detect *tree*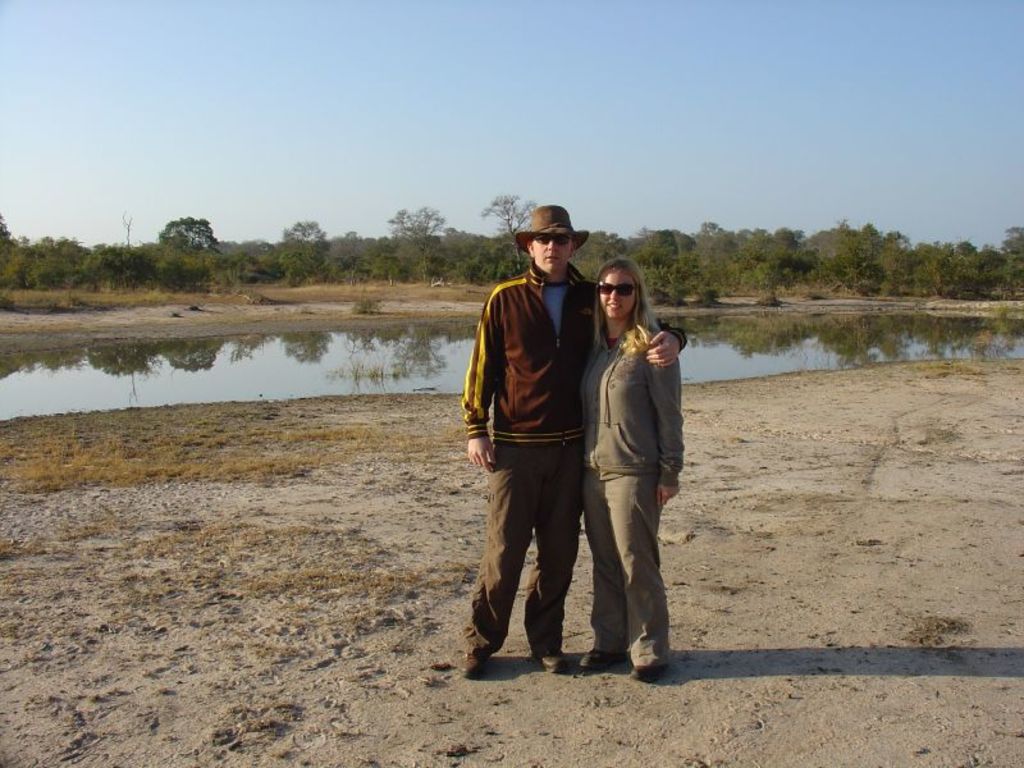
[x1=159, y1=214, x2=220, y2=255]
